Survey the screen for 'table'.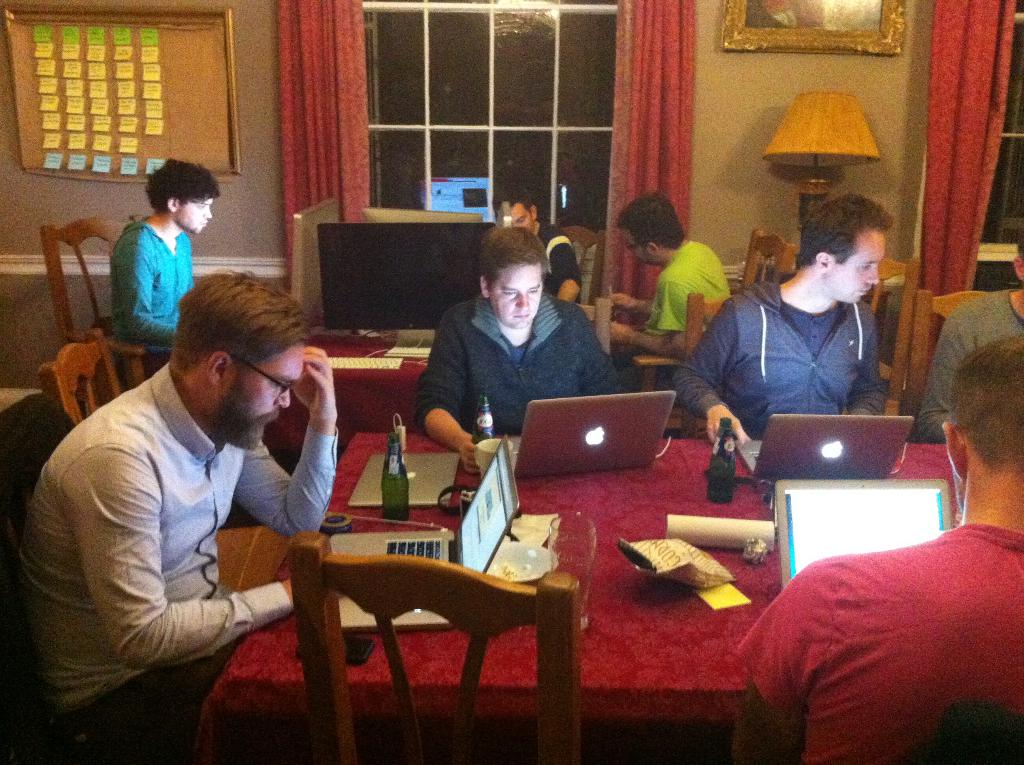
Survey found: select_region(198, 419, 961, 764).
